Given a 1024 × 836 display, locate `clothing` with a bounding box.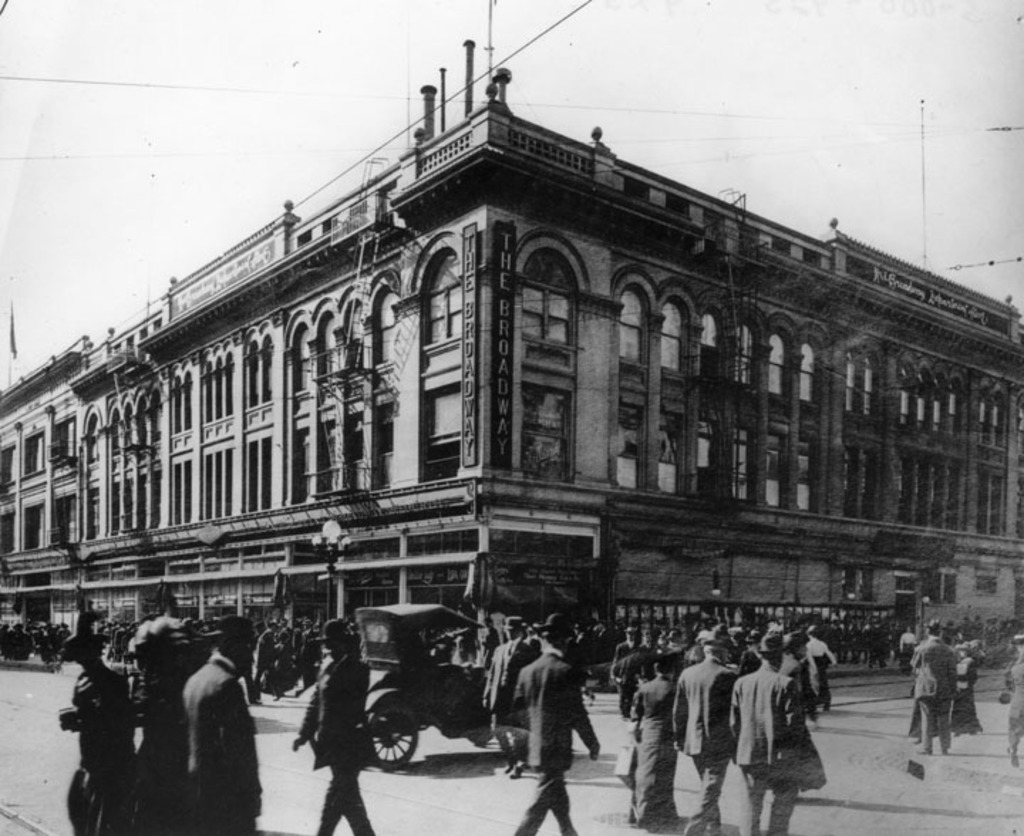
Located: region(634, 678, 676, 826).
